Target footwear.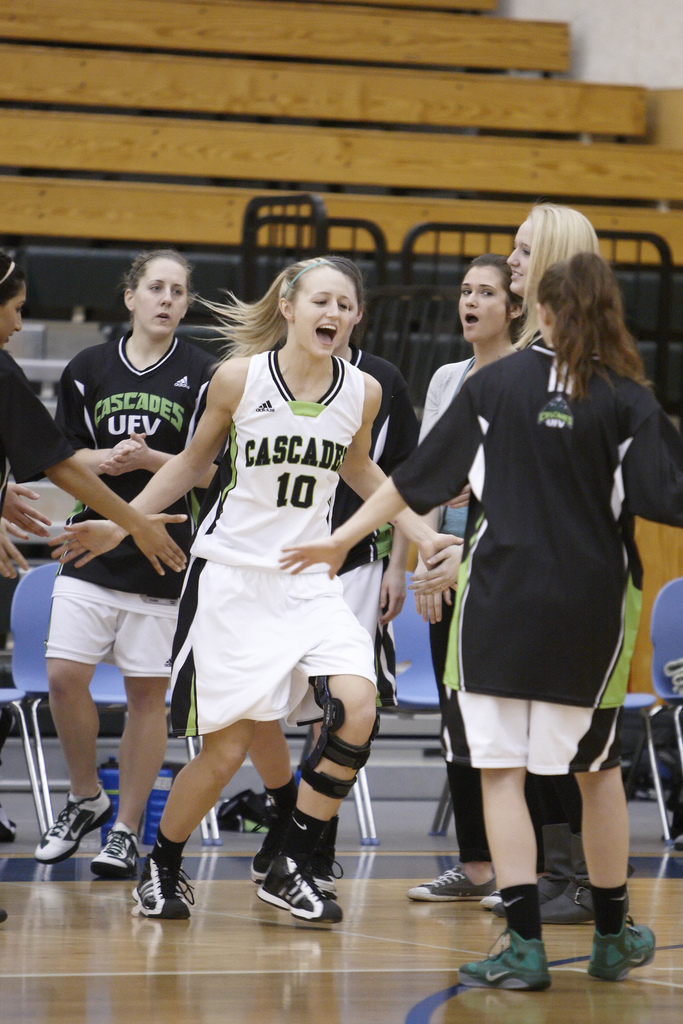
Target region: 593:914:659:984.
